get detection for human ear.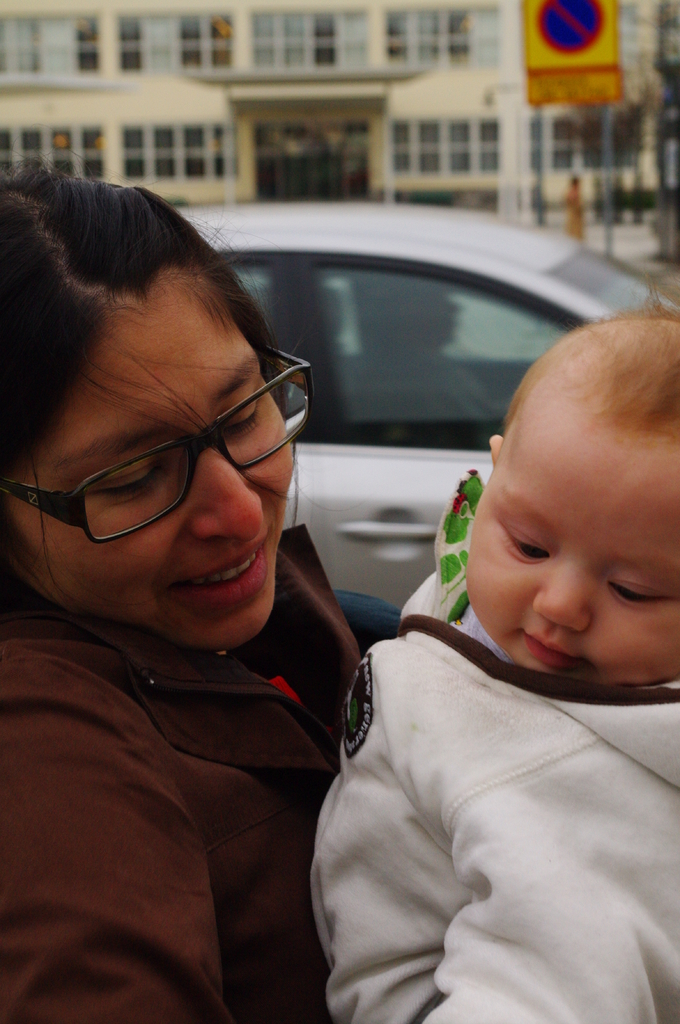
Detection: locate(489, 436, 508, 461).
